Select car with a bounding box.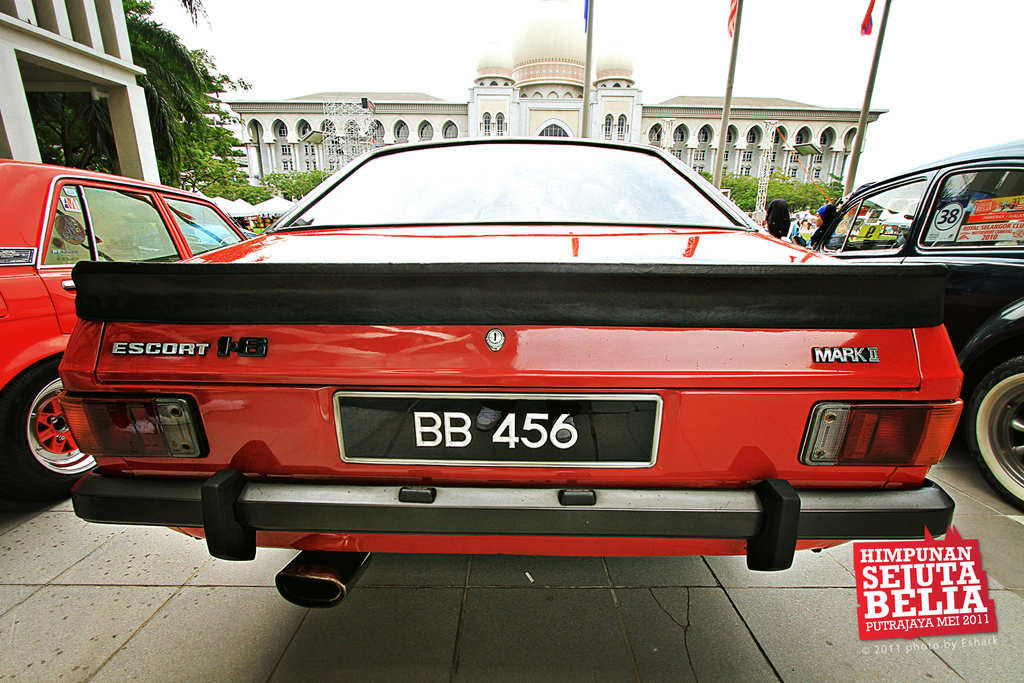
x1=133, y1=220, x2=257, y2=258.
